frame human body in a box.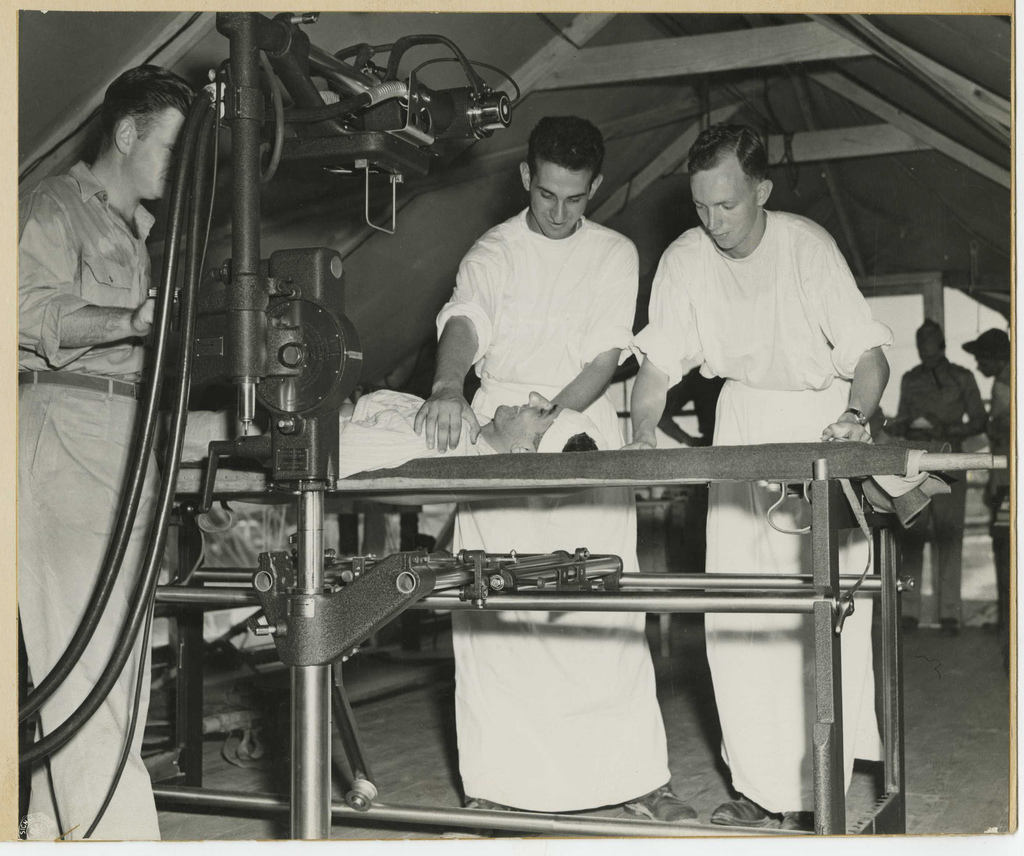
bbox=[404, 108, 678, 830].
